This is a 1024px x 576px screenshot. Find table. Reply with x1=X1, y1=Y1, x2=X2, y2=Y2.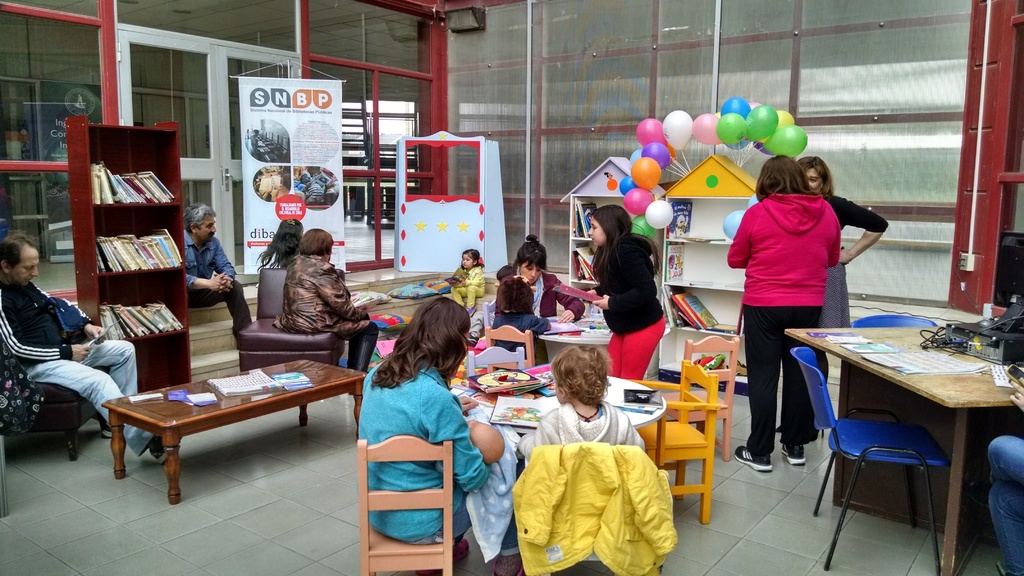
x1=444, y1=363, x2=671, y2=474.
